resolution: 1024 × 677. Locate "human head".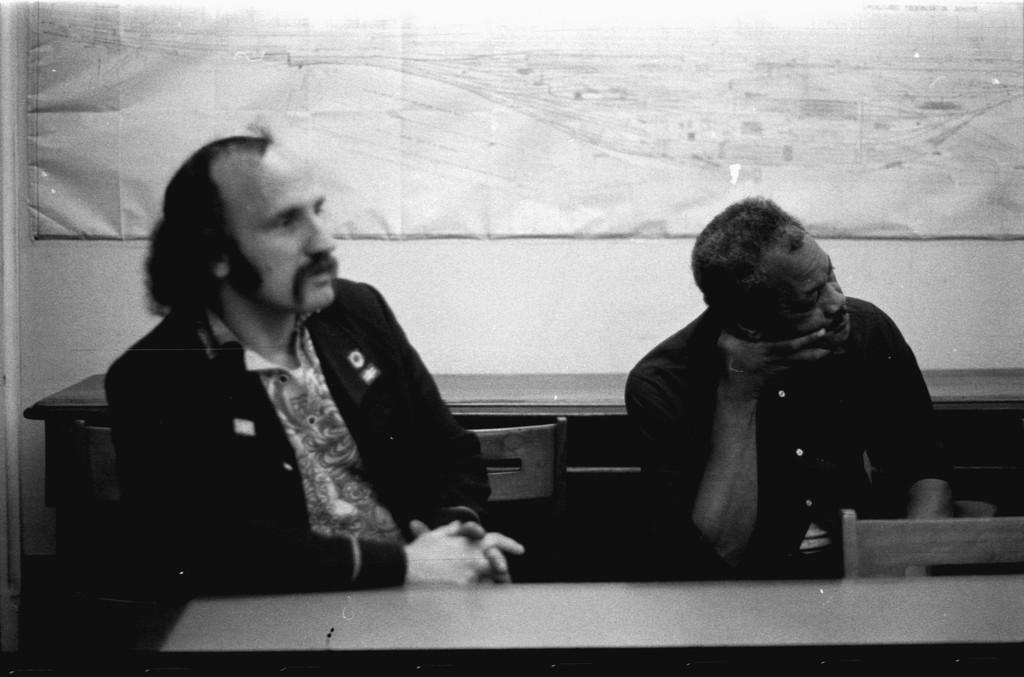
(left=685, top=197, right=852, bottom=350).
